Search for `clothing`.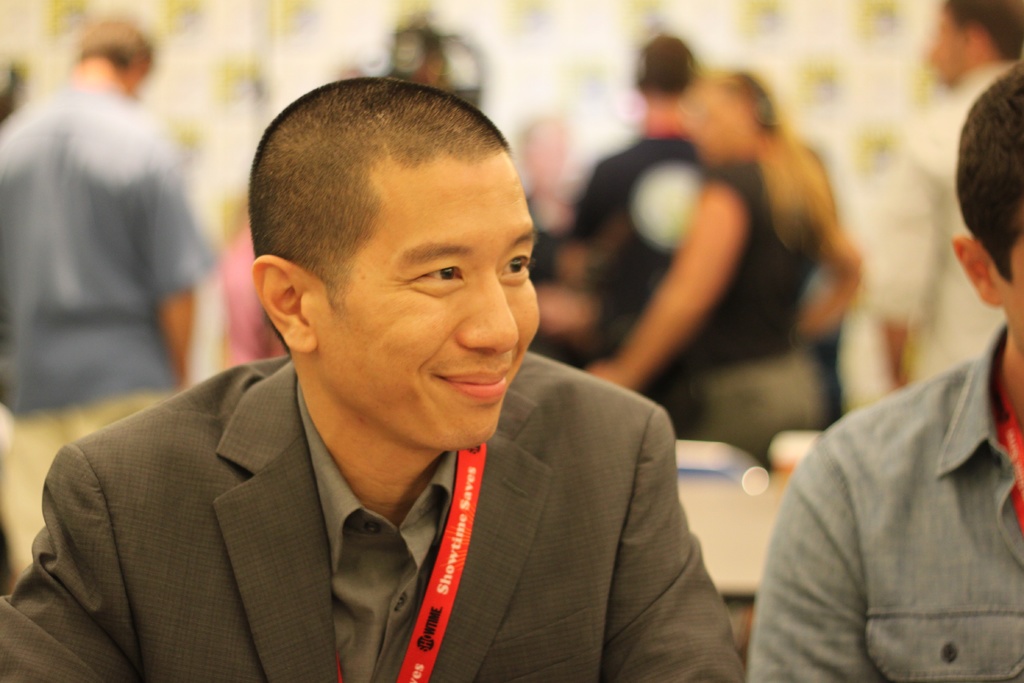
Found at <region>851, 53, 1023, 373</region>.
